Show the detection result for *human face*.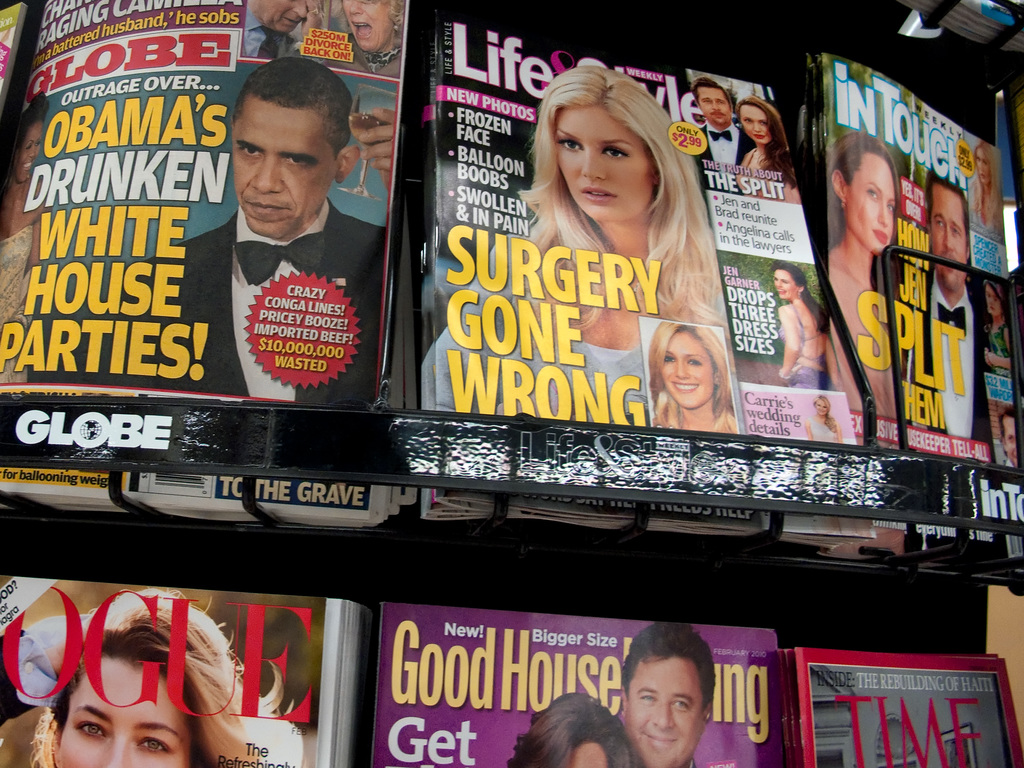
bbox=[816, 401, 830, 417].
